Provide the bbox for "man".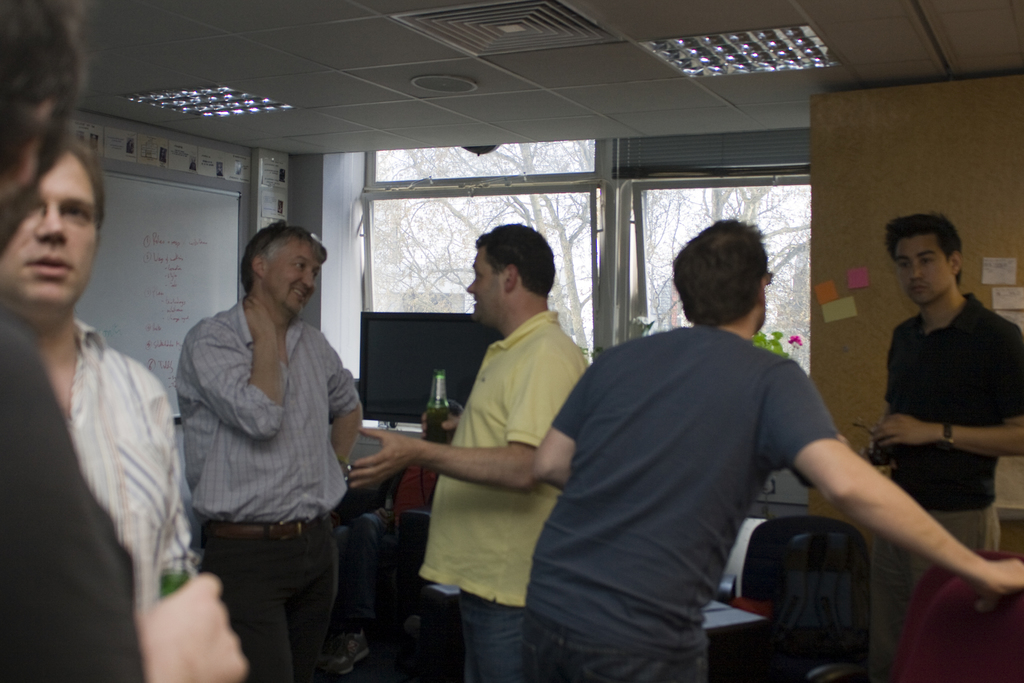
BBox(0, 129, 200, 682).
